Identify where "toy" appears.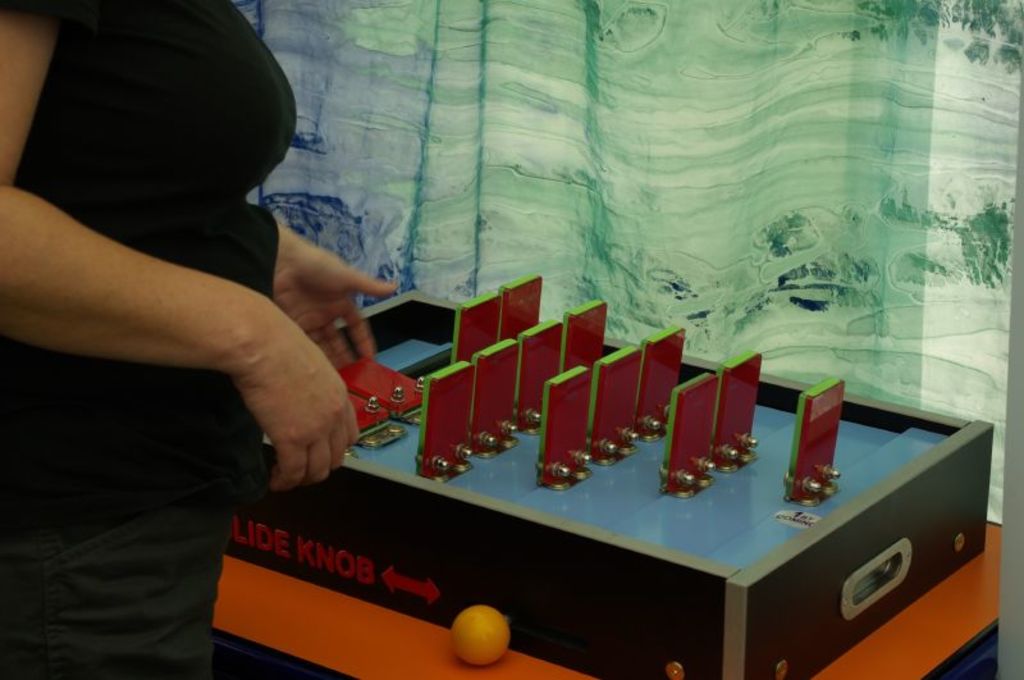
Appears at bbox=[431, 603, 527, 670].
